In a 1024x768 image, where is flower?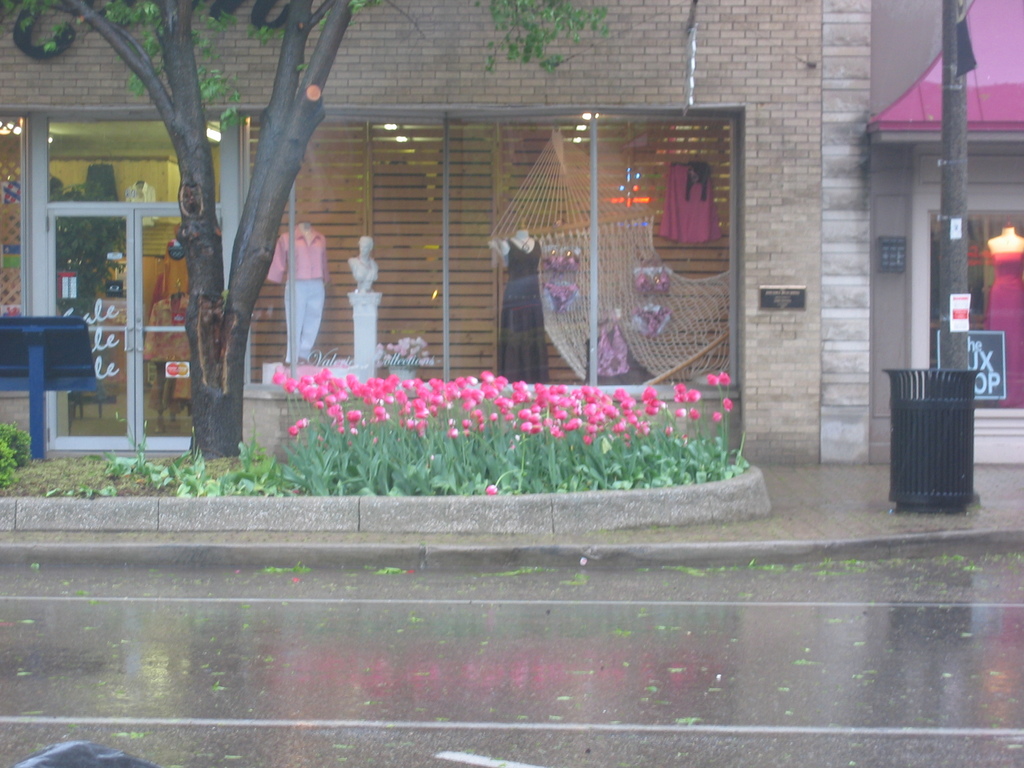
{"x1": 486, "y1": 485, "x2": 496, "y2": 496}.
